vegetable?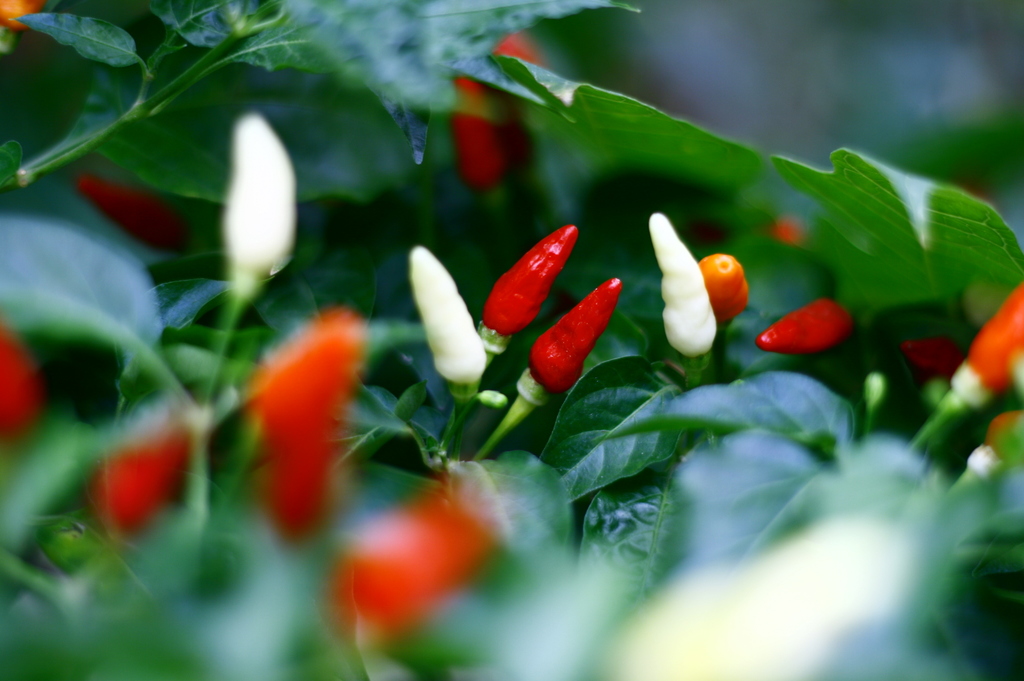
pyautogui.locateOnScreen(404, 241, 489, 402)
